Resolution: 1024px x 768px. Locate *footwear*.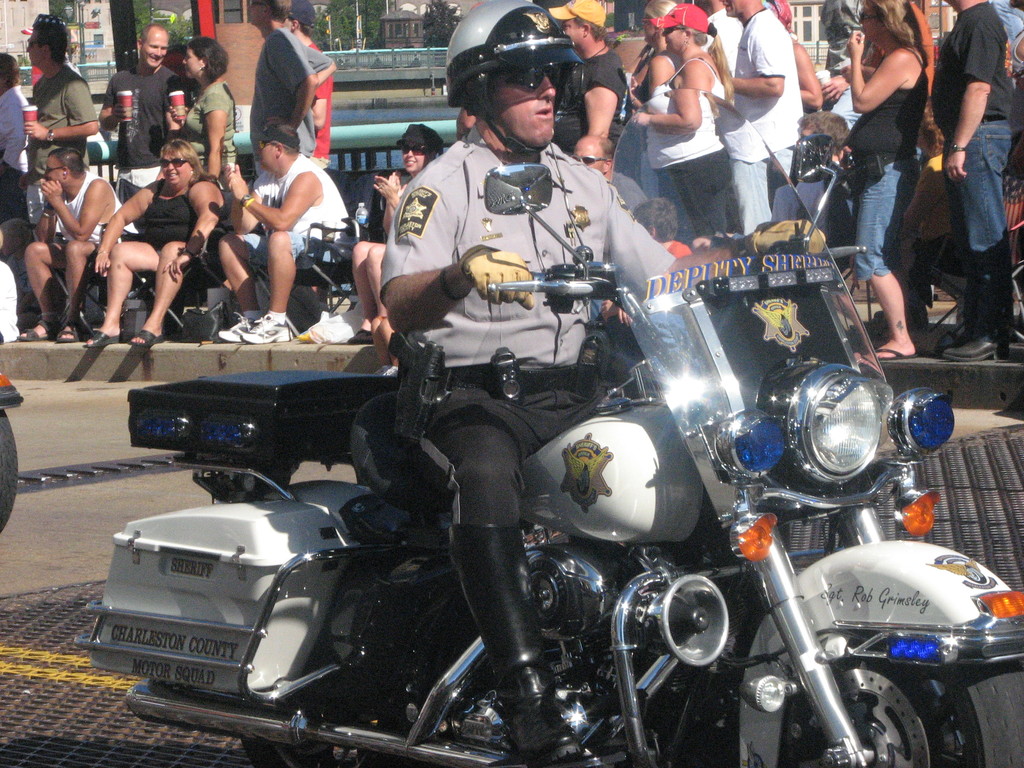
bbox=(488, 513, 583, 766).
